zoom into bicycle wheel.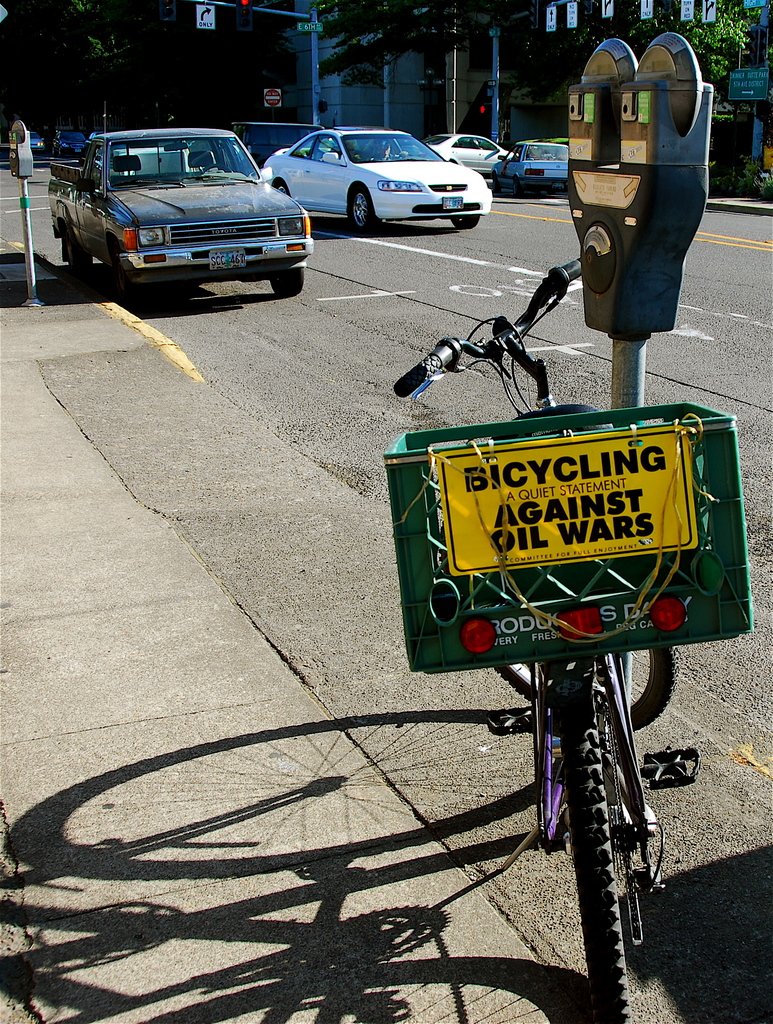
Zoom target: l=494, t=646, r=680, b=732.
